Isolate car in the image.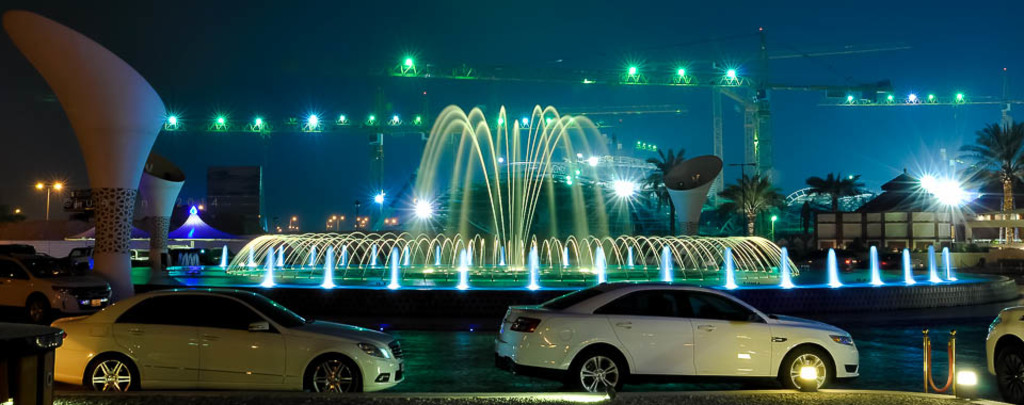
Isolated region: {"x1": 497, "y1": 278, "x2": 862, "y2": 391}.
